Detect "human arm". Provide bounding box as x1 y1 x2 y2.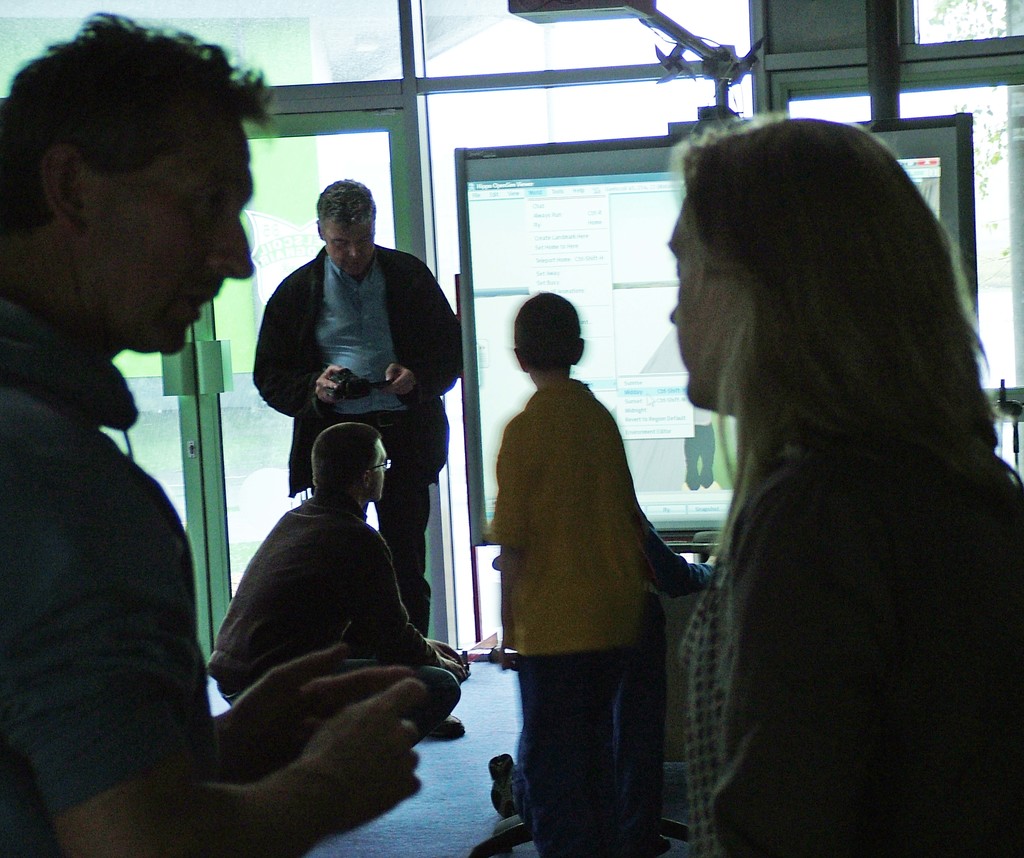
708 471 906 857.
